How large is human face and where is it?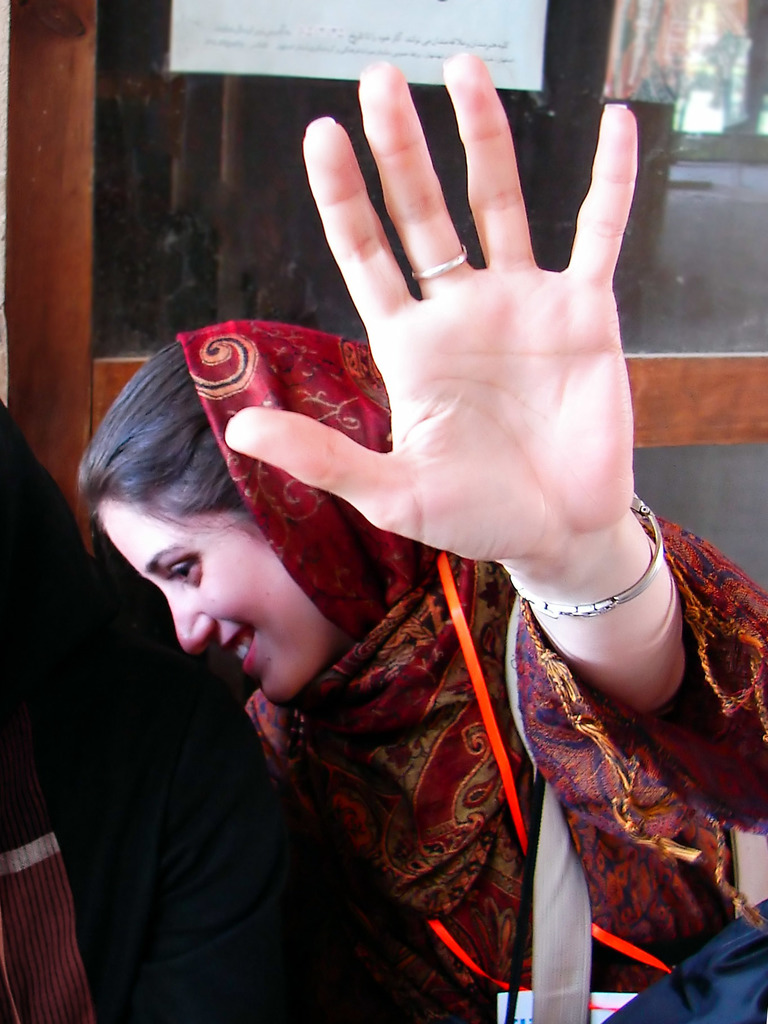
Bounding box: select_region(99, 498, 330, 696).
